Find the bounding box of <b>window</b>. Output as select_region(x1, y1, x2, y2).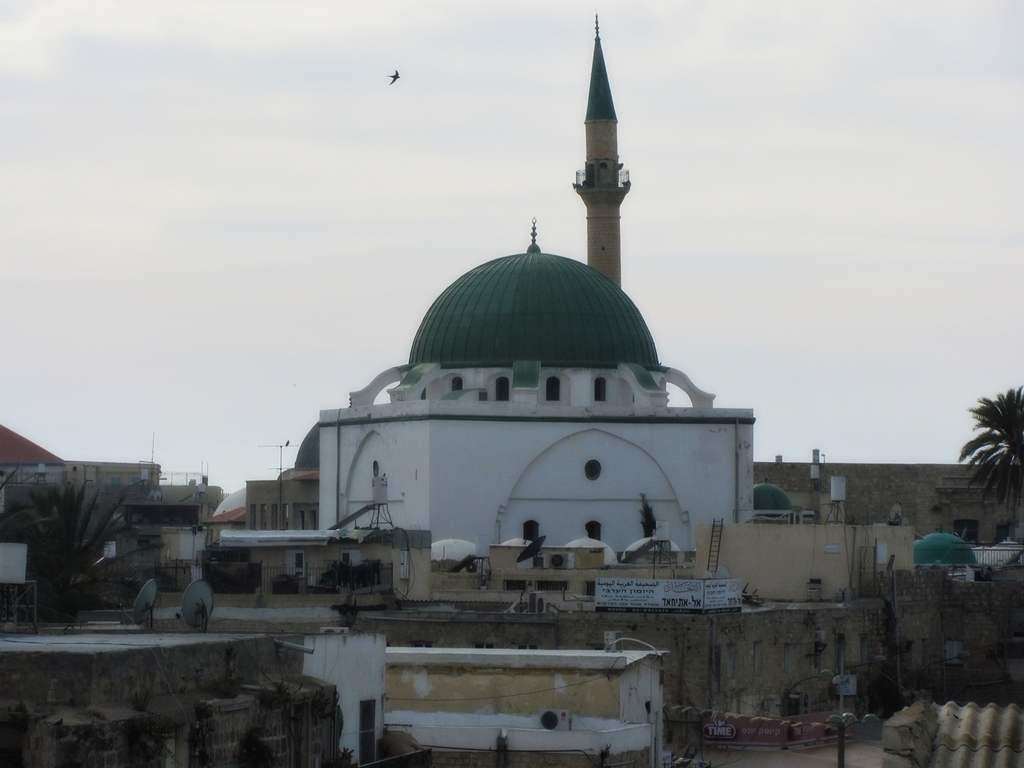
select_region(824, 544, 839, 553).
